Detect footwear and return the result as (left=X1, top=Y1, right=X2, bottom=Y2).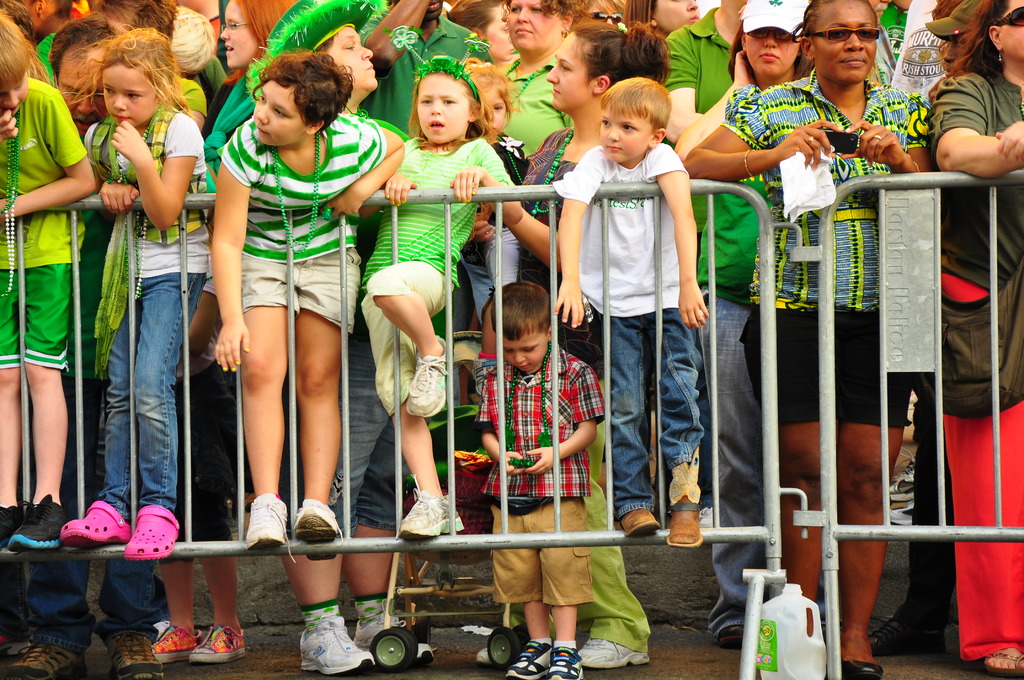
(left=663, top=444, right=705, bottom=547).
